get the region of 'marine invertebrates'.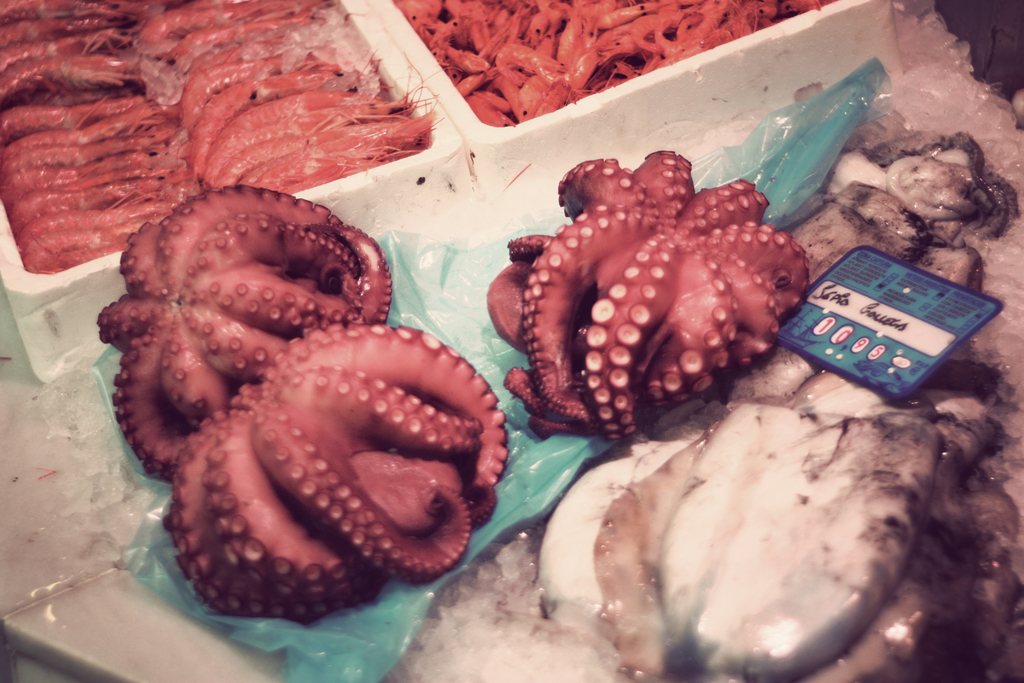
Rect(883, 153, 1023, 224).
